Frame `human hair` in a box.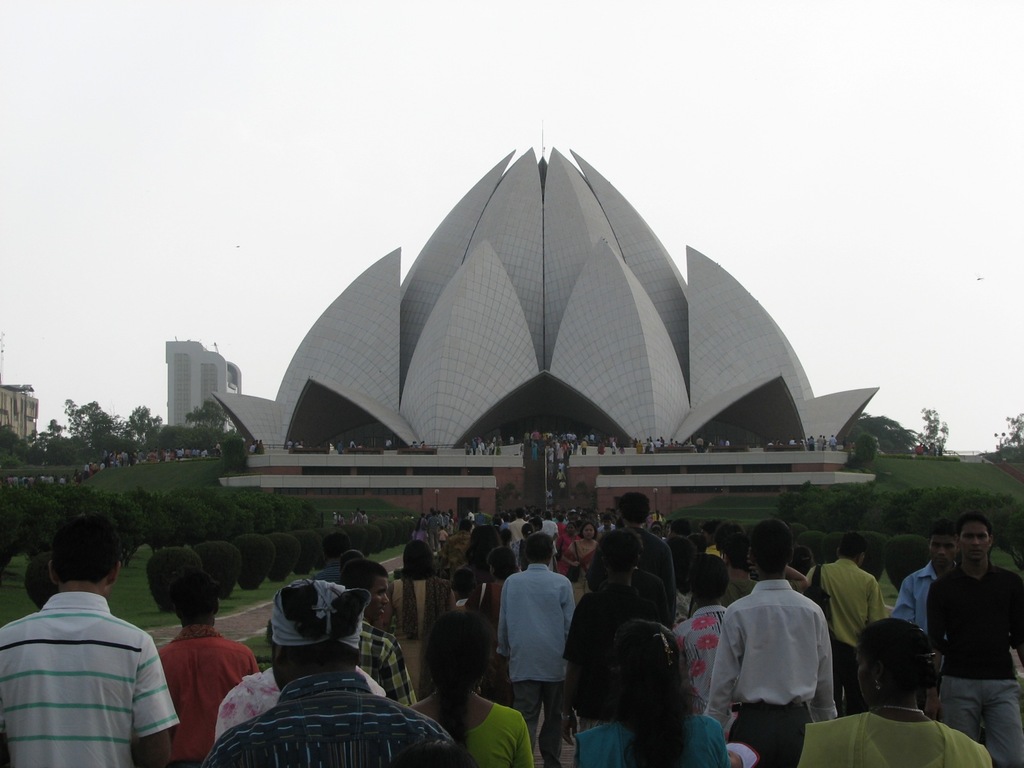
(x1=751, y1=518, x2=796, y2=574).
